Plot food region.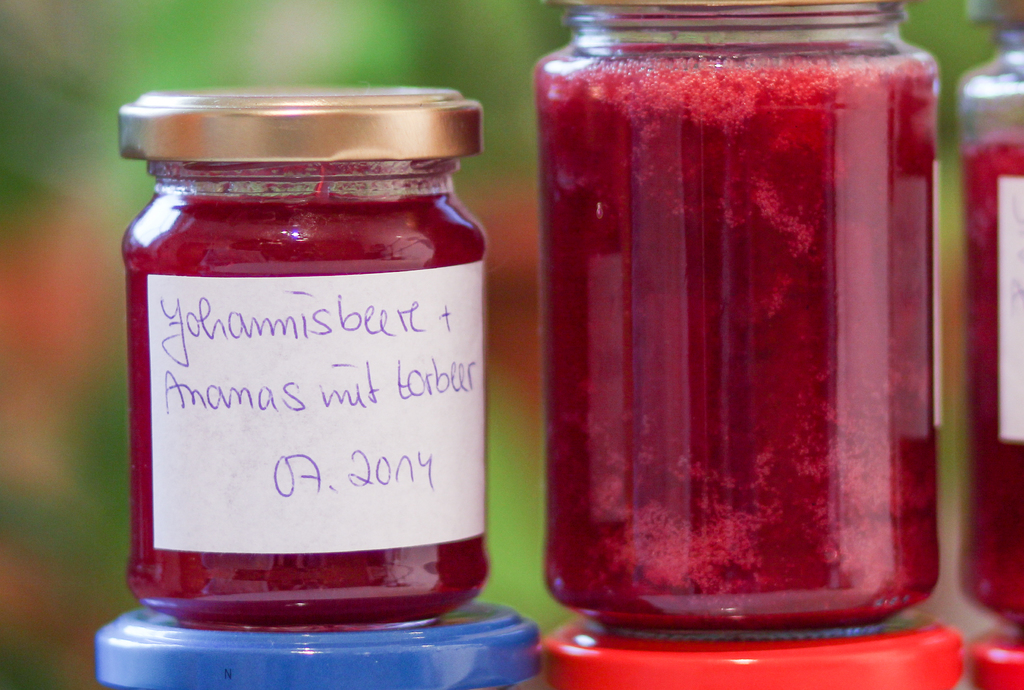
Plotted at [88,113,489,613].
